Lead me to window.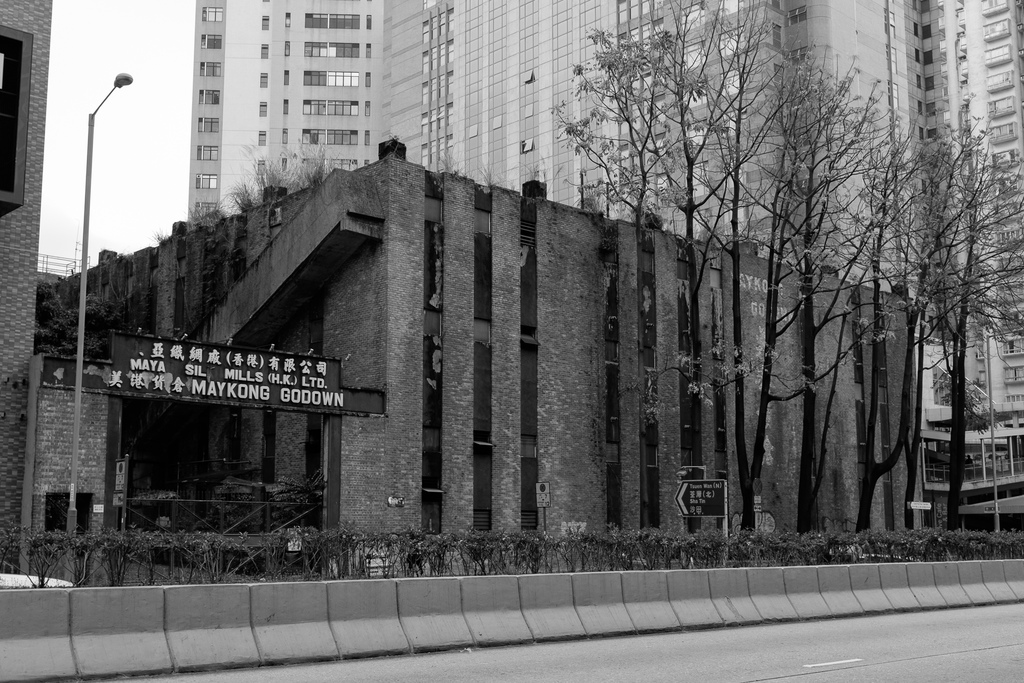
Lead to select_region(989, 118, 1016, 142).
